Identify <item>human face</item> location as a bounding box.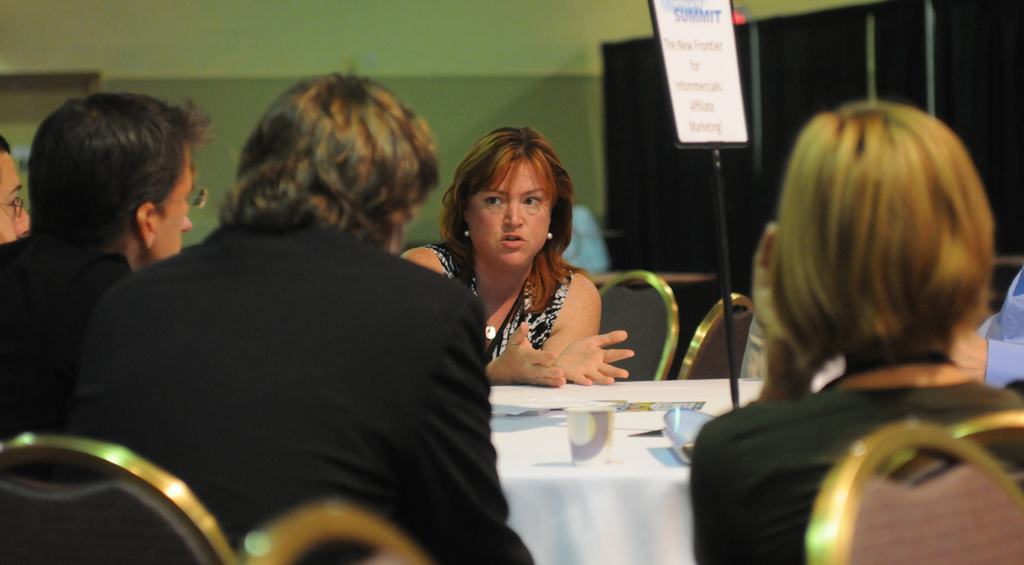
left=467, top=156, right=545, bottom=266.
